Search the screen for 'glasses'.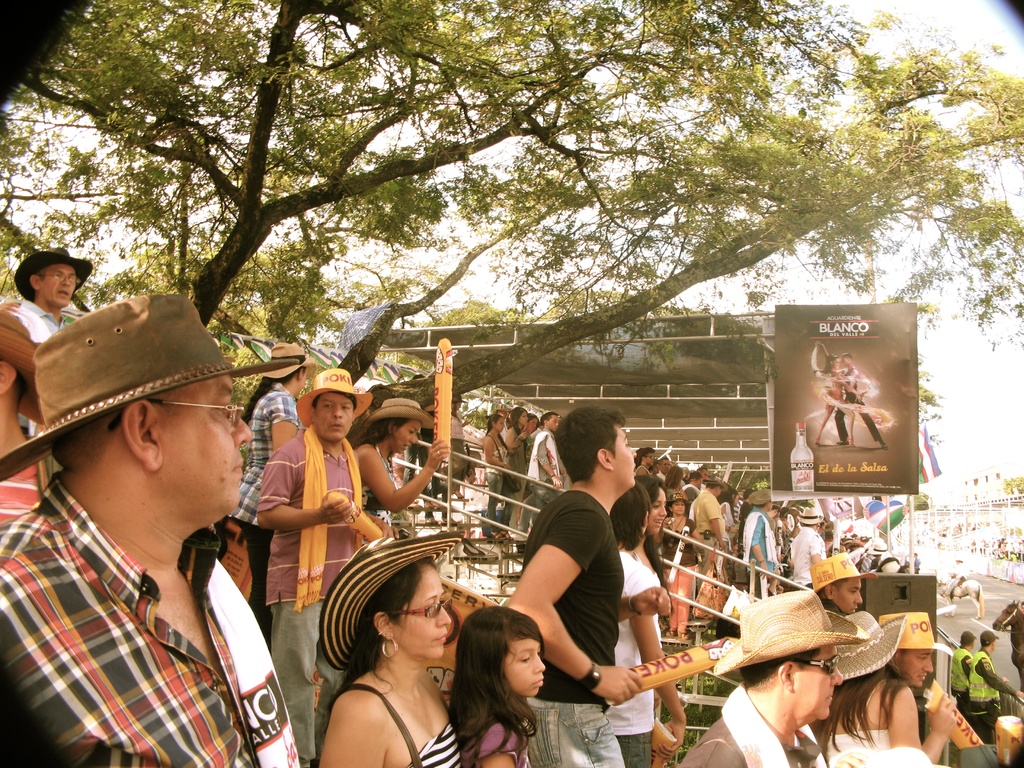
Found at (x1=43, y1=269, x2=78, y2=287).
